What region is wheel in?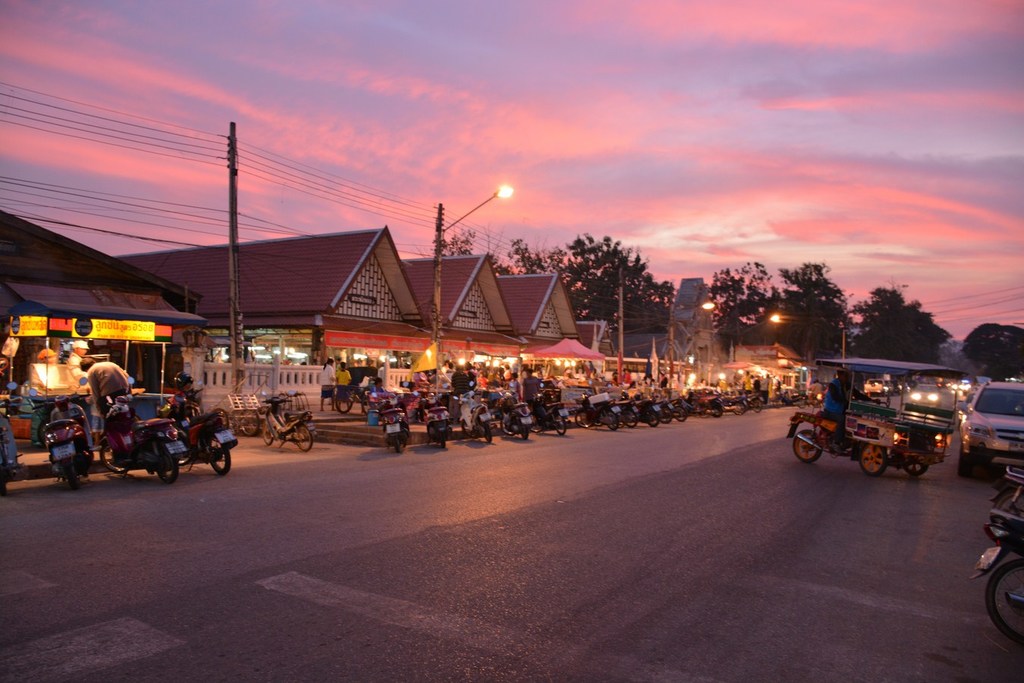
(left=995, top=489, right=1023, bottom=515).
